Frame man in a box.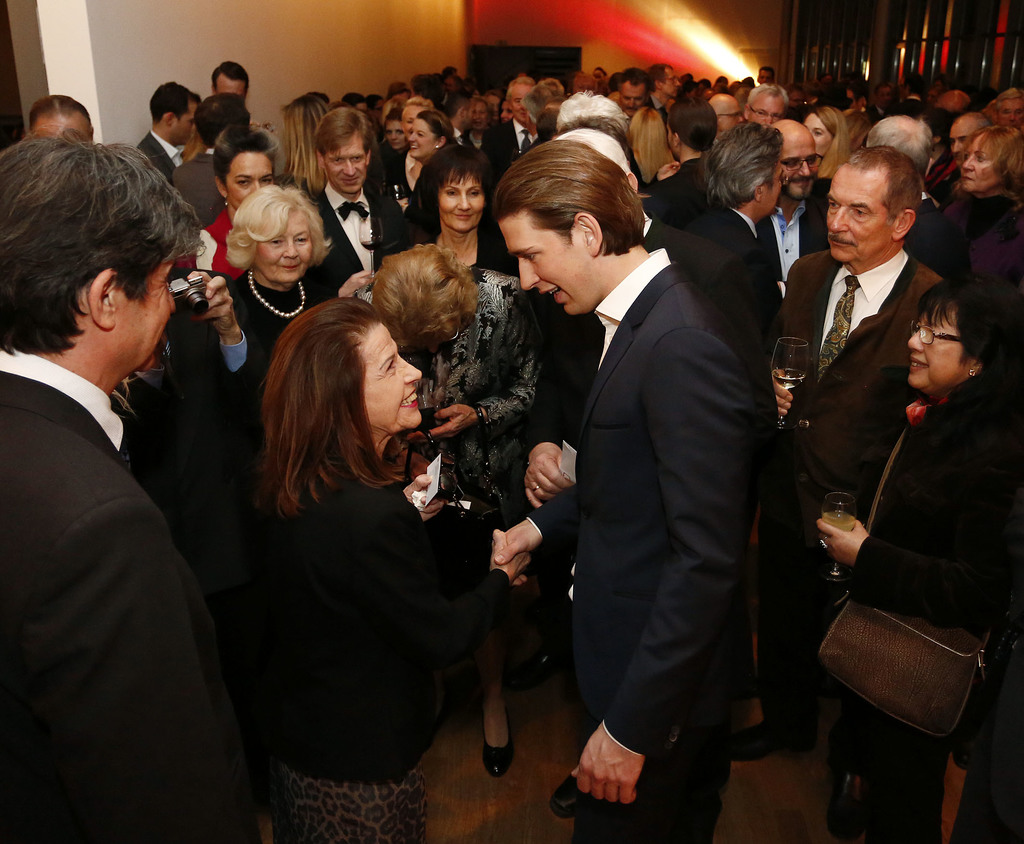
[left=488, top=138, right=764, bottom=843].
